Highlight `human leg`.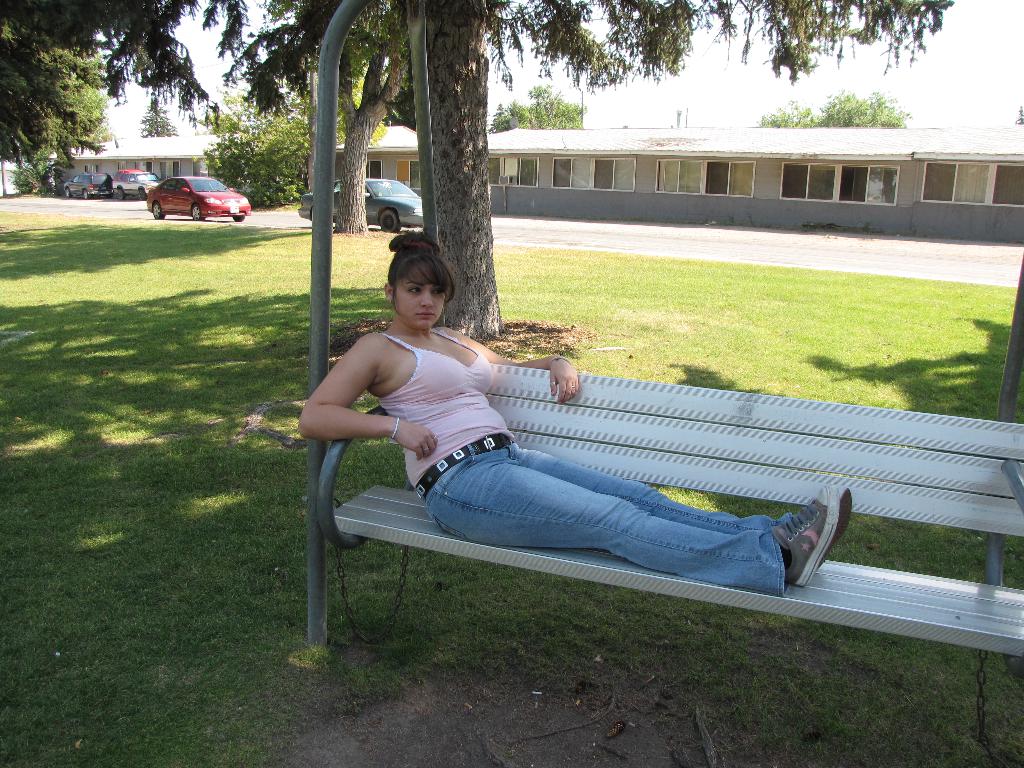
Highlighted region: Rect(422, 435, 836, 596).
